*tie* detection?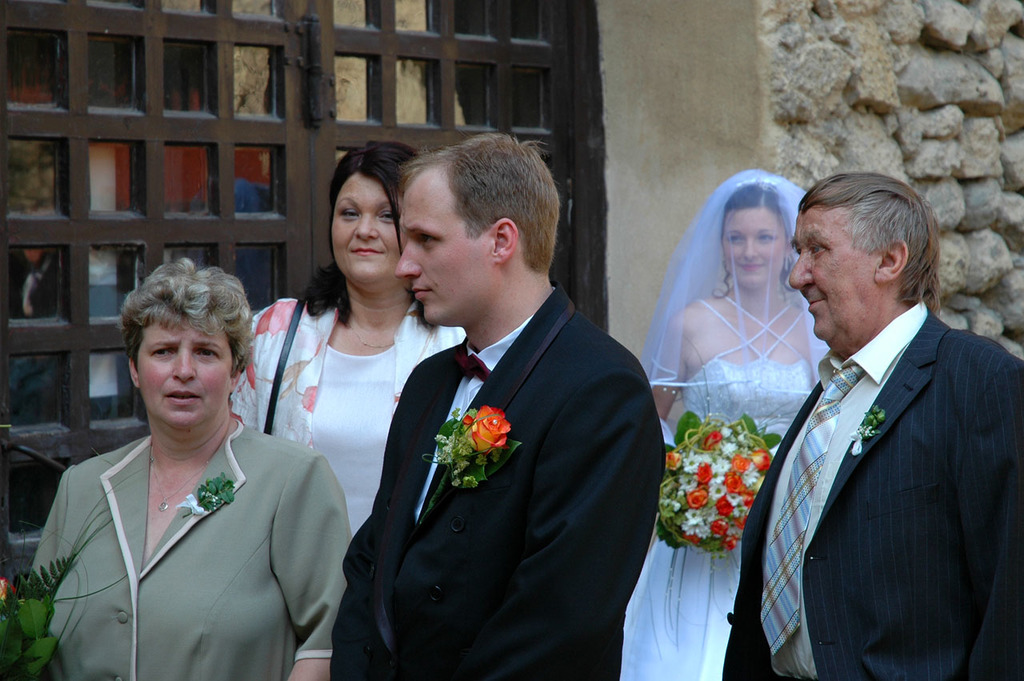
region(754, 364, 861, 656)
